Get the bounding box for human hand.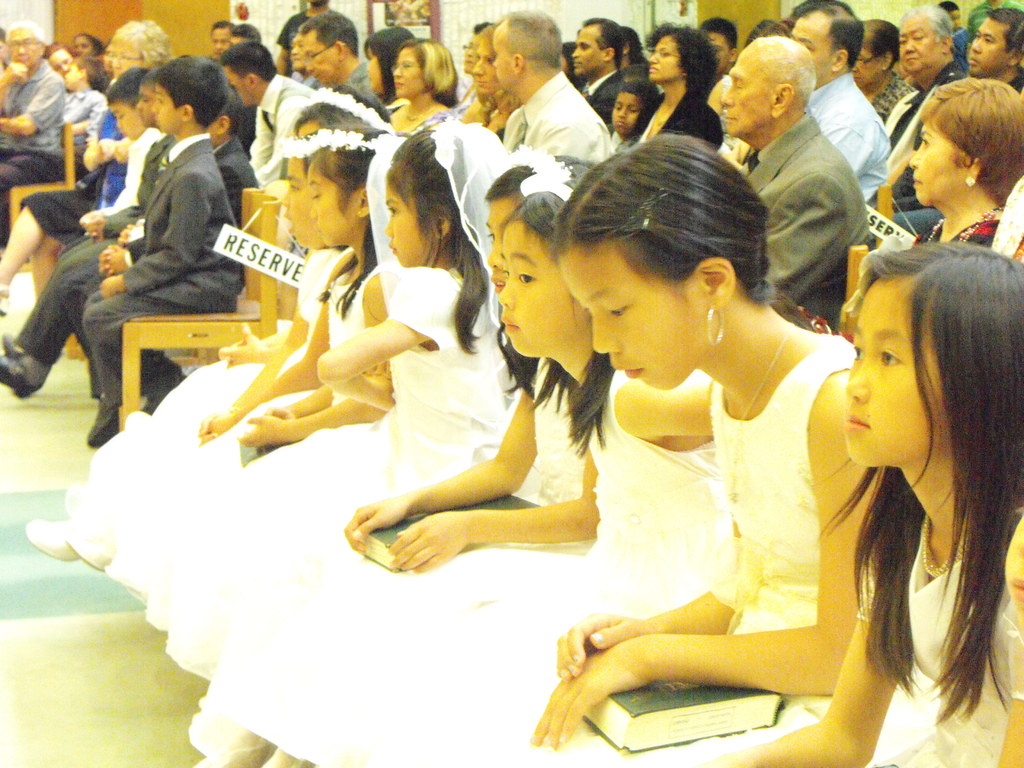
{"x1": 556, "y1": 610, "x2": 650, "y2": 683}.
